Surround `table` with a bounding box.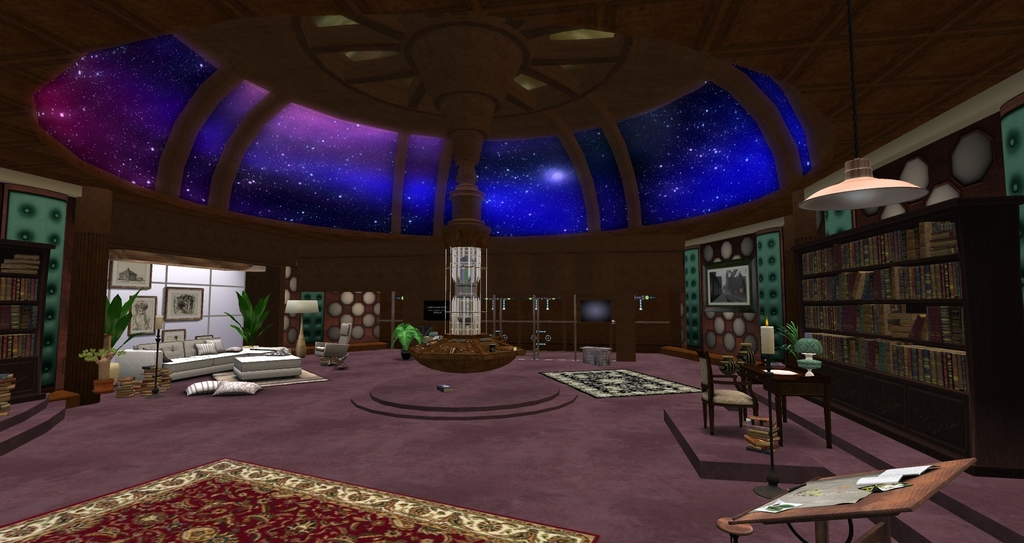
select_region(744, 454, 963, 540).
